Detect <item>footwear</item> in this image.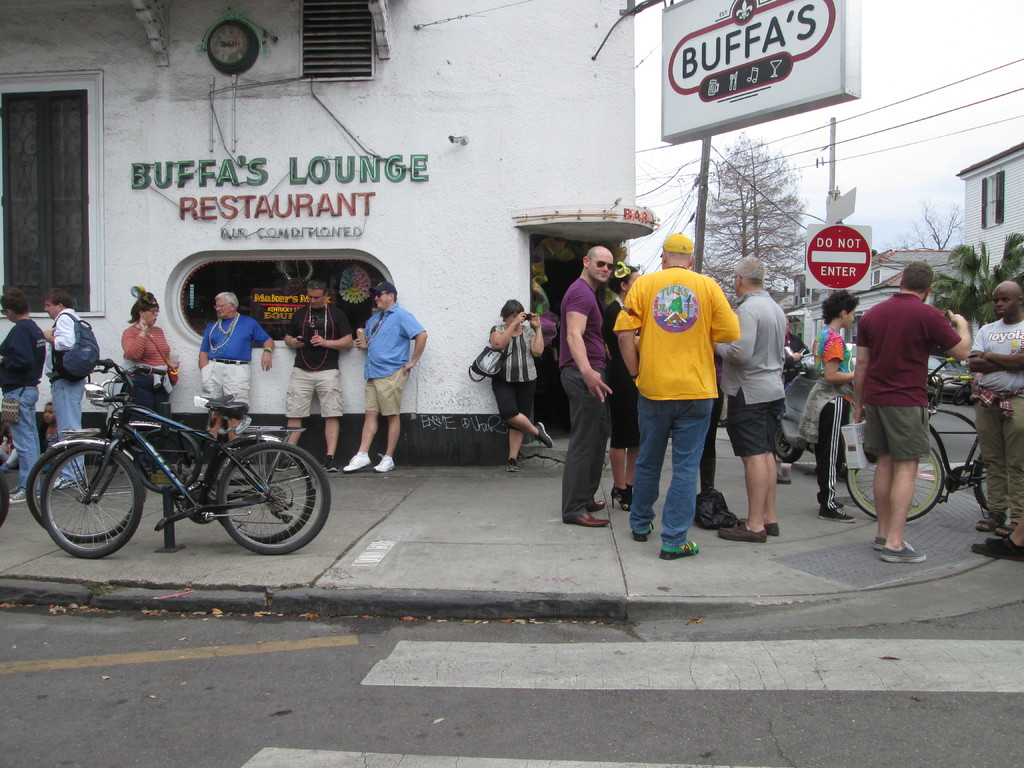
Detection: (x1=611, y1=486, x2=626, y2=508).
